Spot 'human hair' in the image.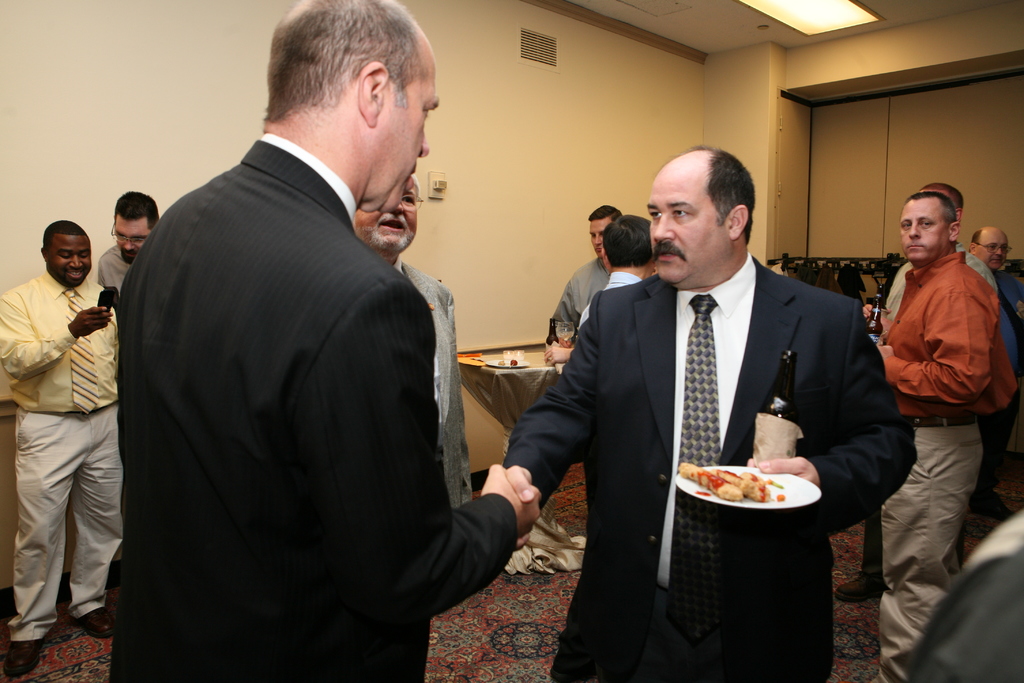
'human hair' found at pyautogui.locateOnScreen(586, 202, 625, 220).
